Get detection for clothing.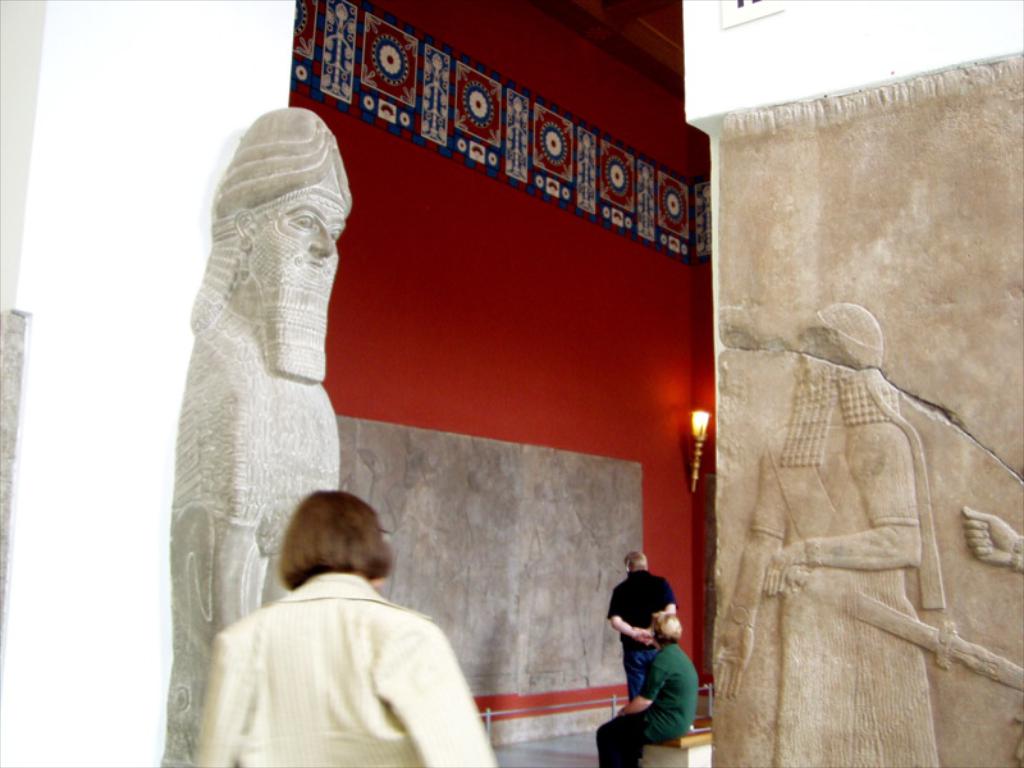
Detection: 596, 643, 690, 767.
